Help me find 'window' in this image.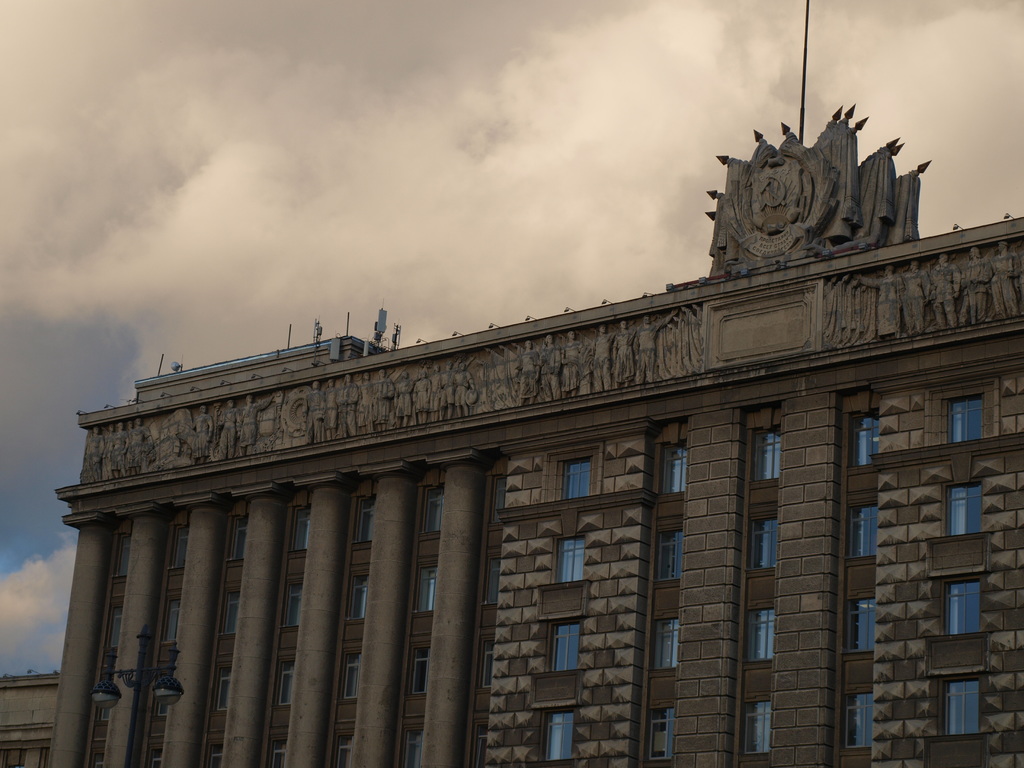
Found it: x1=177, y1=532, x2=189, y2=579.
